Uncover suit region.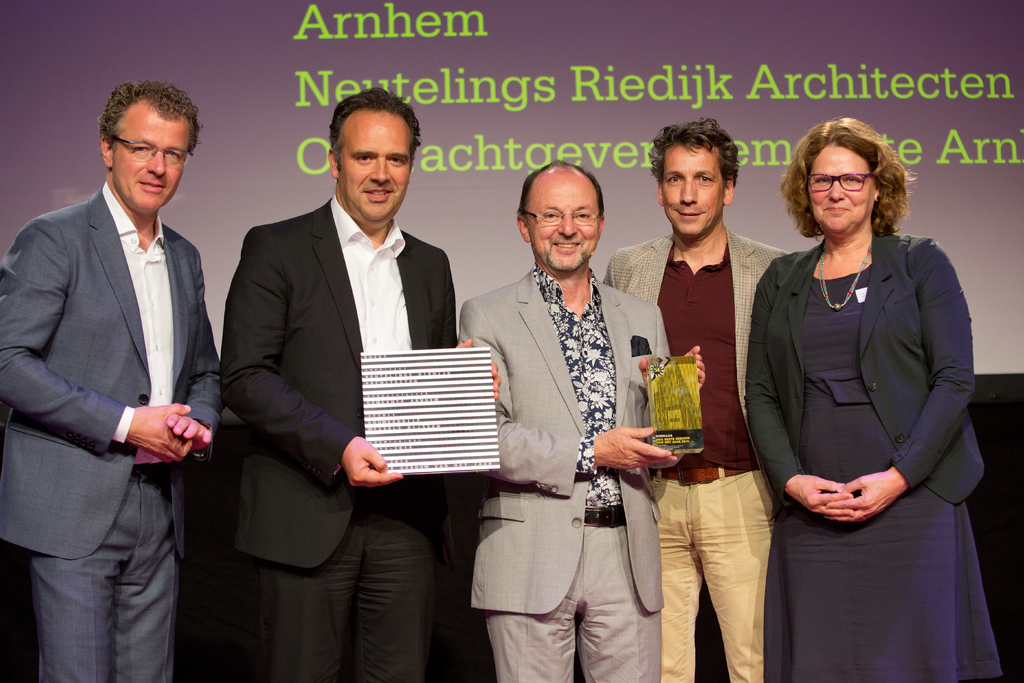
Uncovered: crop(467, 263, 672, 682).
